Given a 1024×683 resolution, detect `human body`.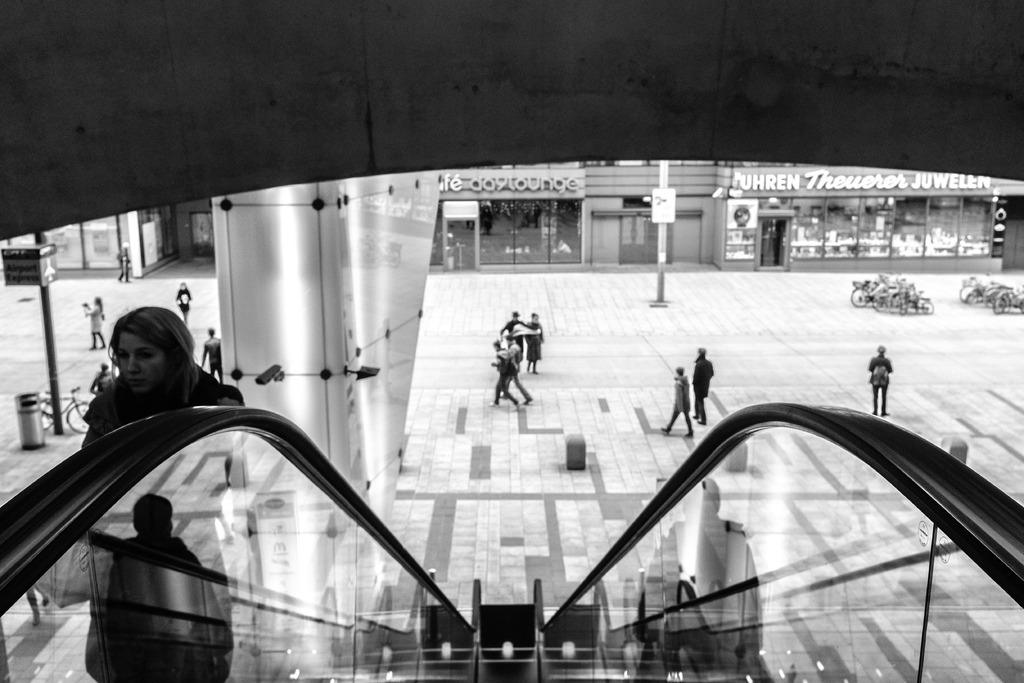
box=[870, 347, 890, 414].
